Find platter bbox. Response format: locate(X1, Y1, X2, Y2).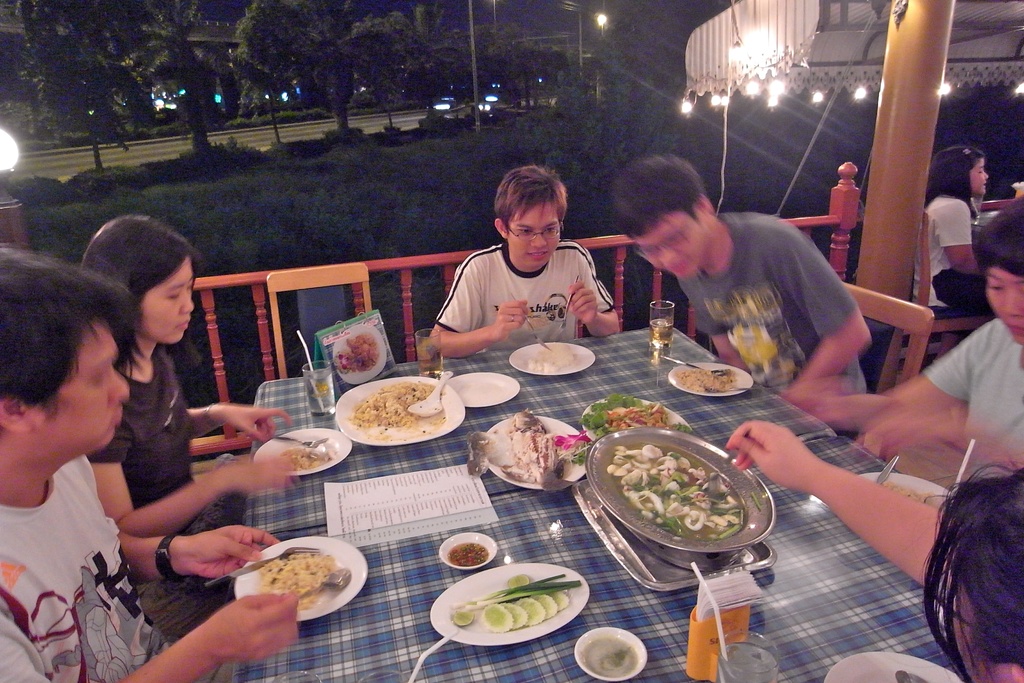
locate(253, 426, 350, 476).
